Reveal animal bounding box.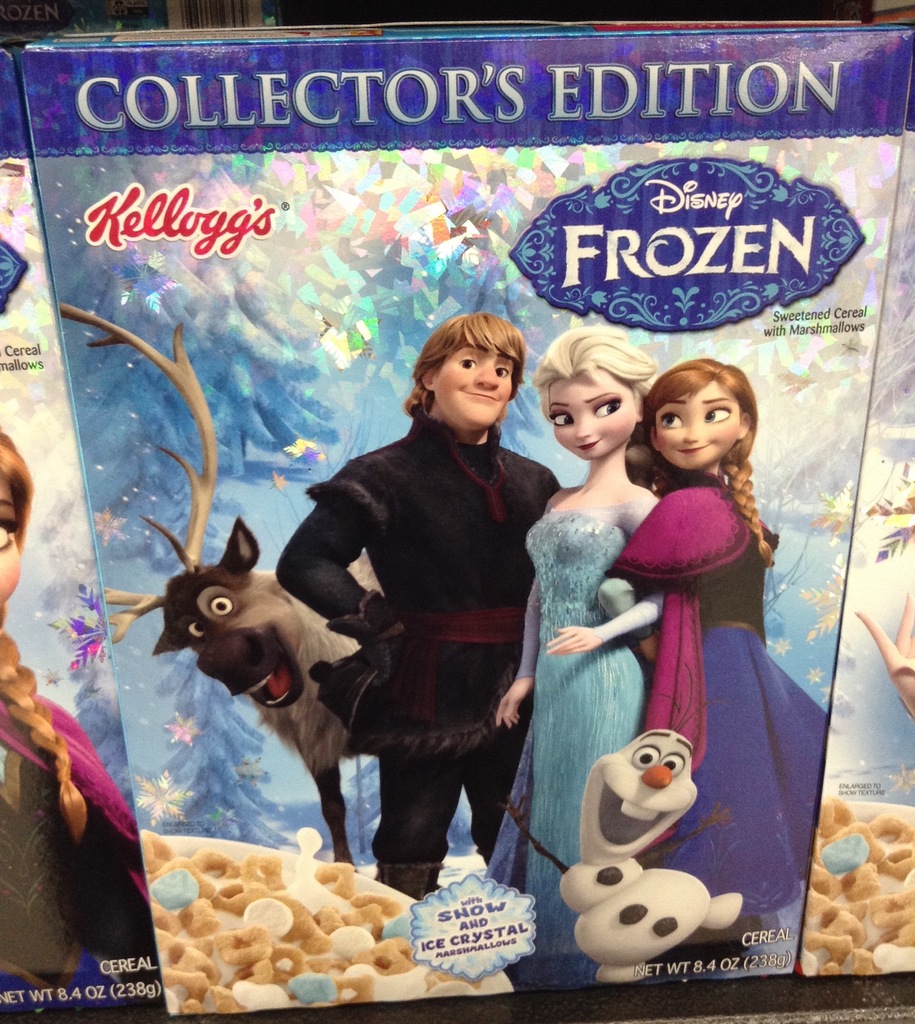
Revealed: x1=55 y1=299 x2=384 y2=868.
